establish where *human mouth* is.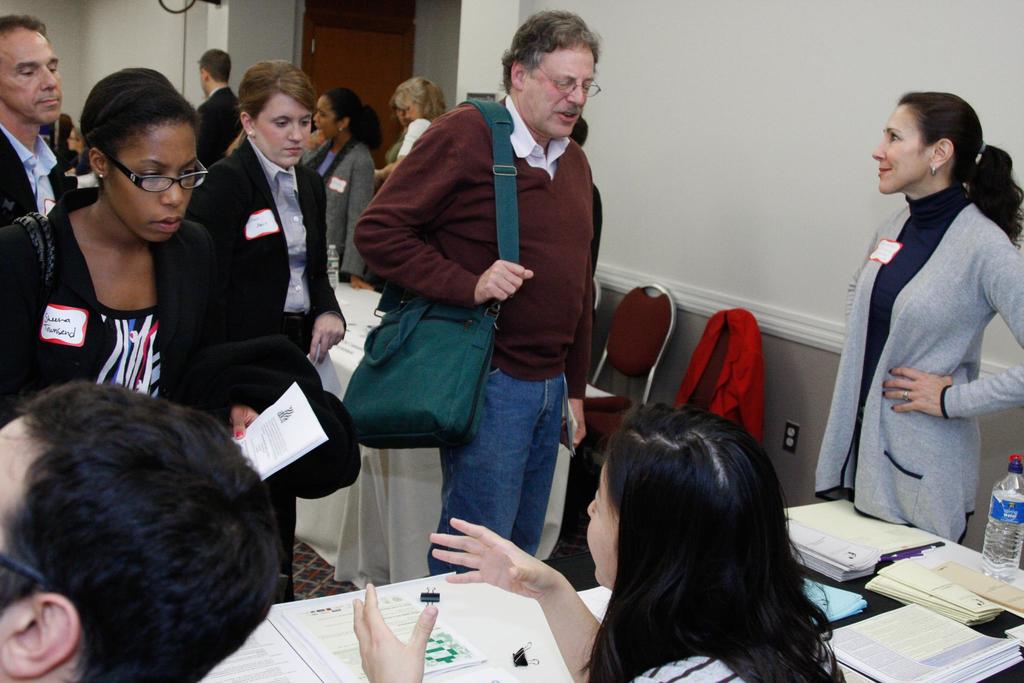
Established at bbox=(151, 212, 186, 233).
